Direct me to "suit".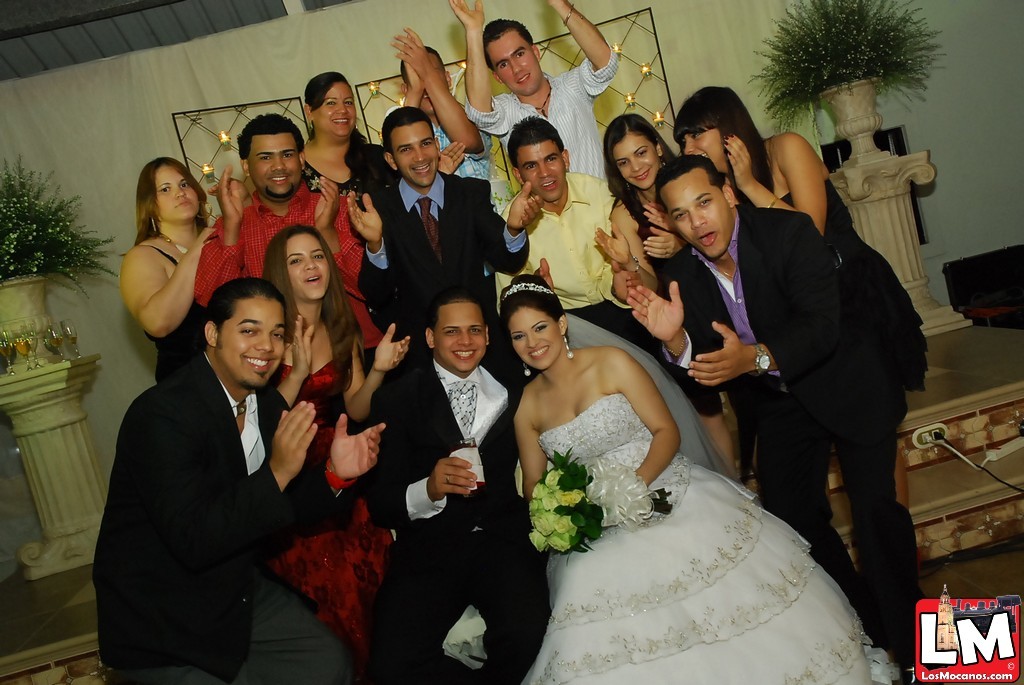
Direction: crop(662, 205, 919, 656).
